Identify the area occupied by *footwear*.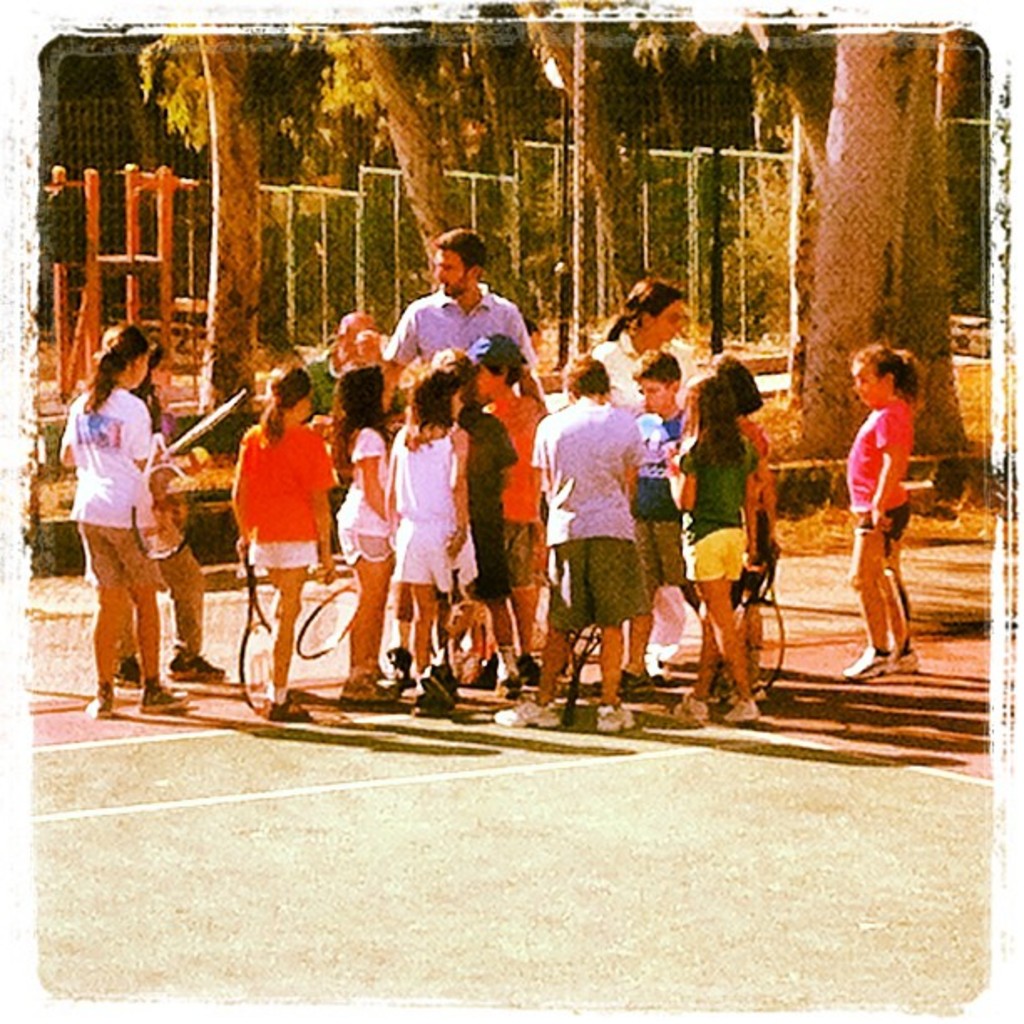
Area: <box>162,644,228,681</box>.
